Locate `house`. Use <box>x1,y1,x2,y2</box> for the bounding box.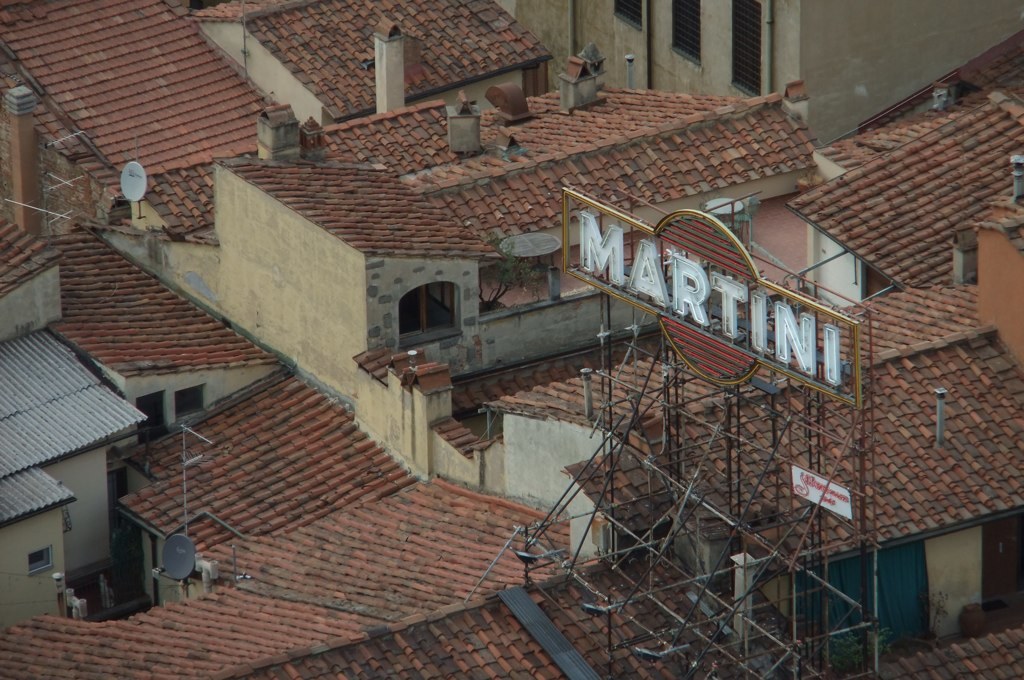
<box>216,545,850,679</box>.
